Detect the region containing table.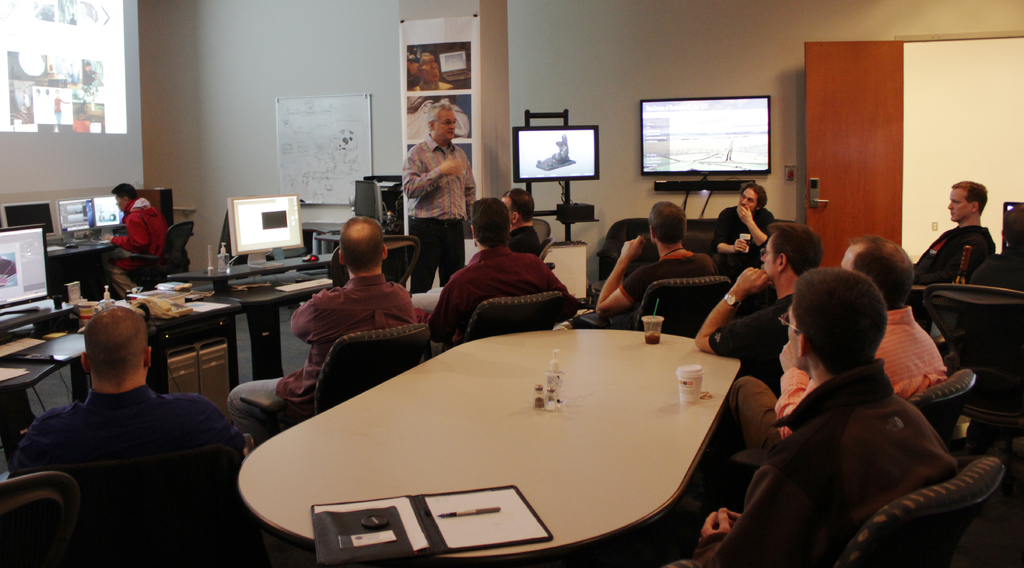
(221,325,771,565).
